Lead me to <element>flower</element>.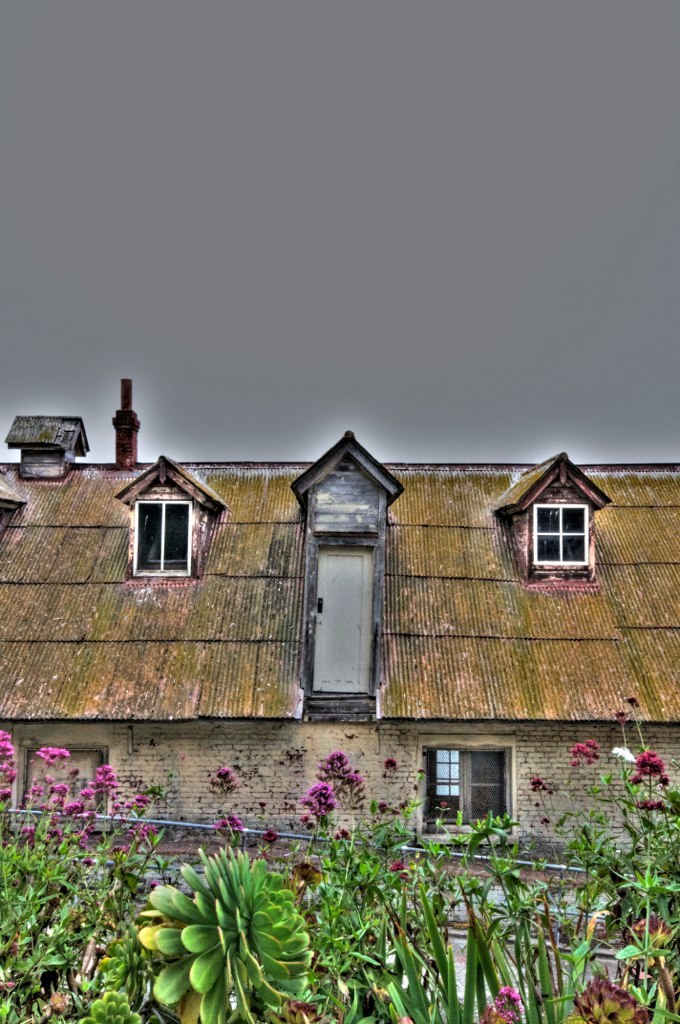
Lead to (478, 980, 532, 1023).
